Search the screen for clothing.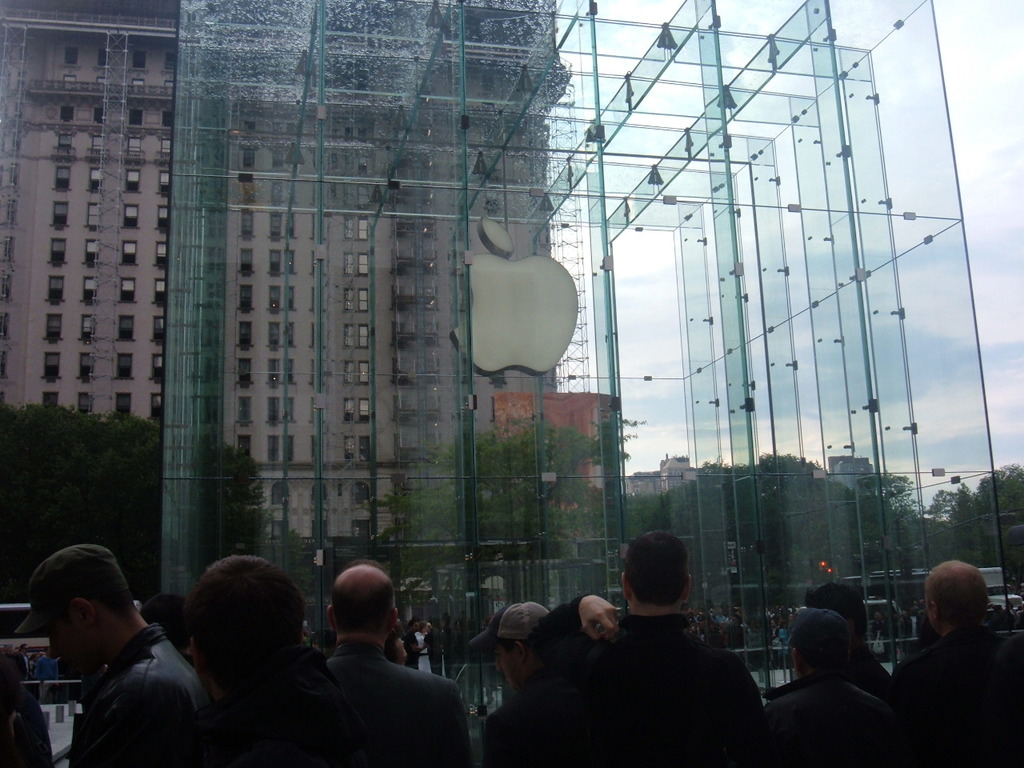
Found at rect(402, 627, 422, 670).
